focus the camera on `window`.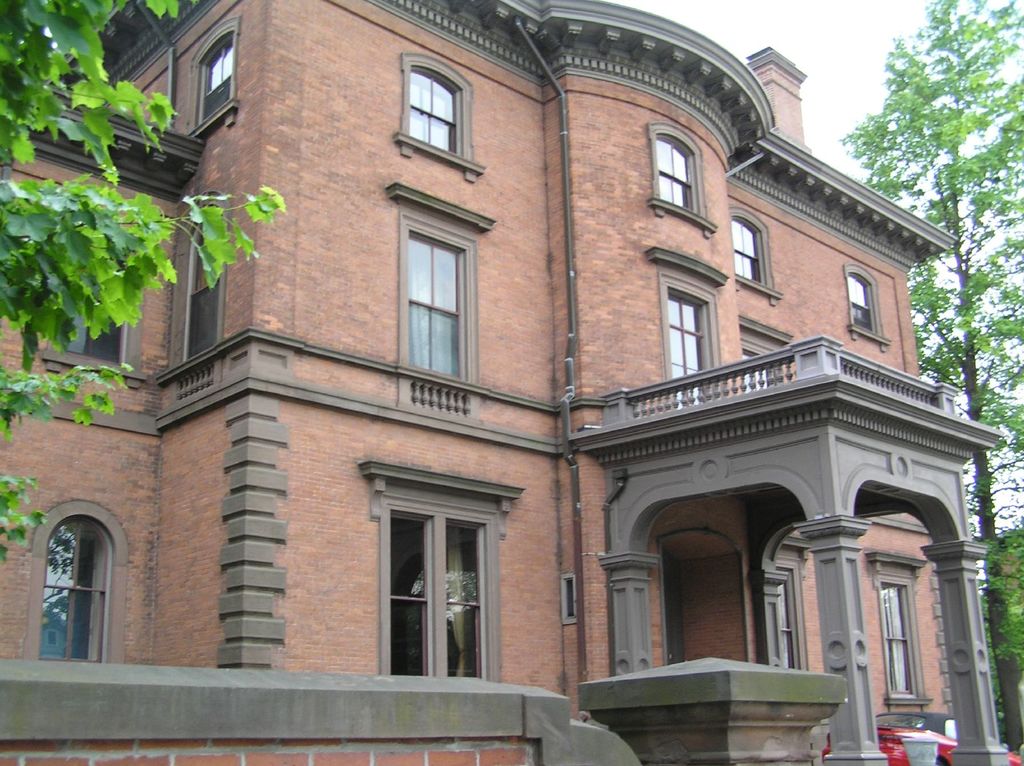
Focus region: (730, 206, 785, 305).
